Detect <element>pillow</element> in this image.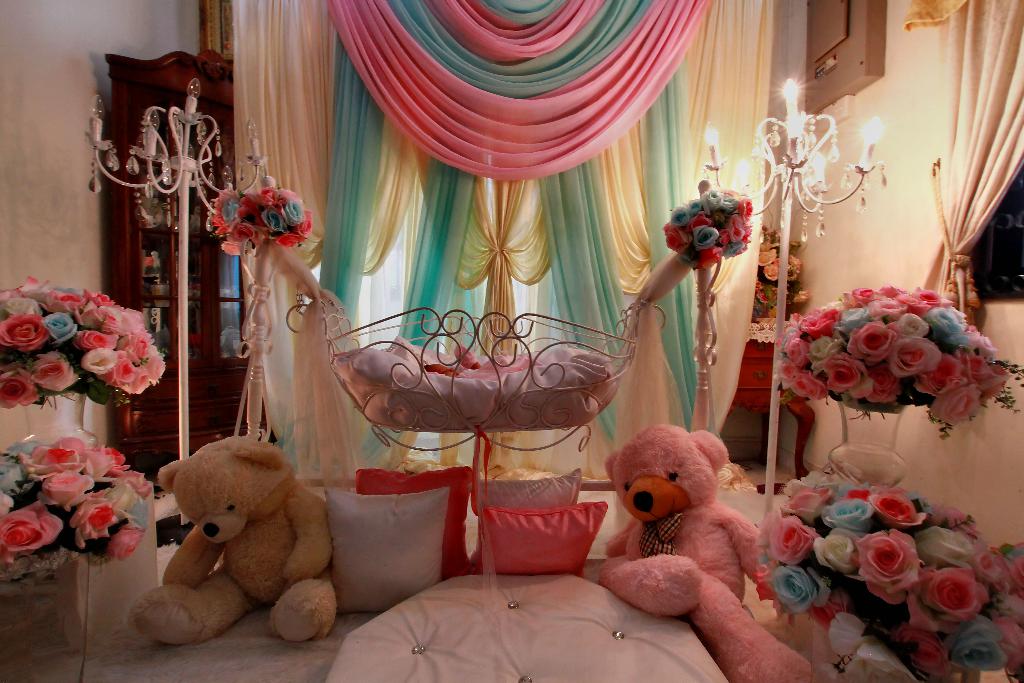
Detection: x1=461, y1=500, x2=606, y2=577.
